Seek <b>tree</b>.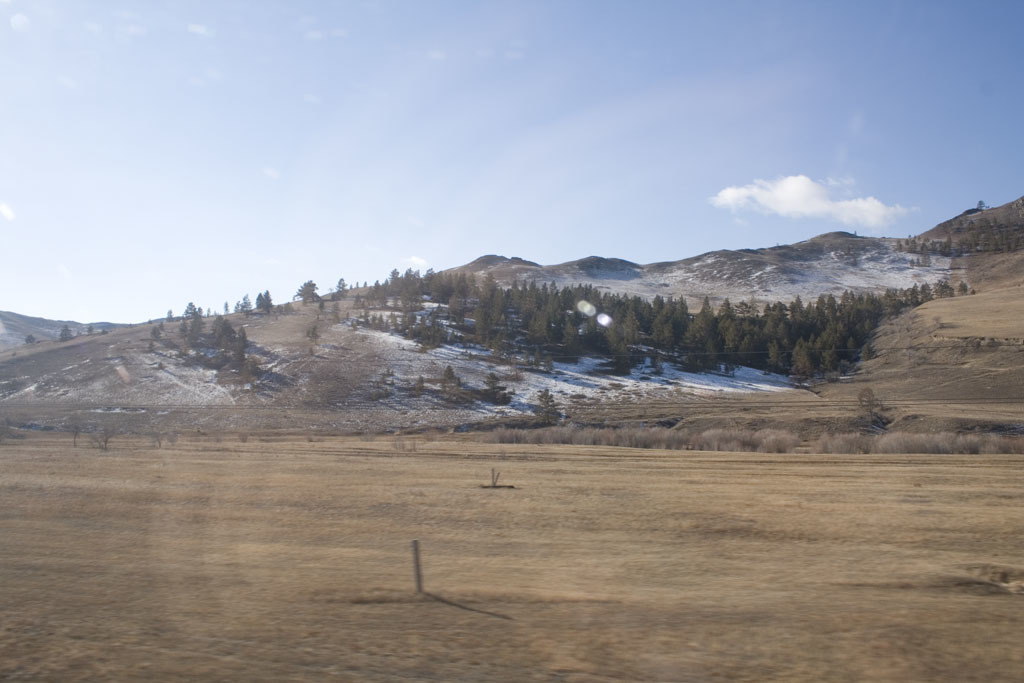
[296, 279, 323, 303].
